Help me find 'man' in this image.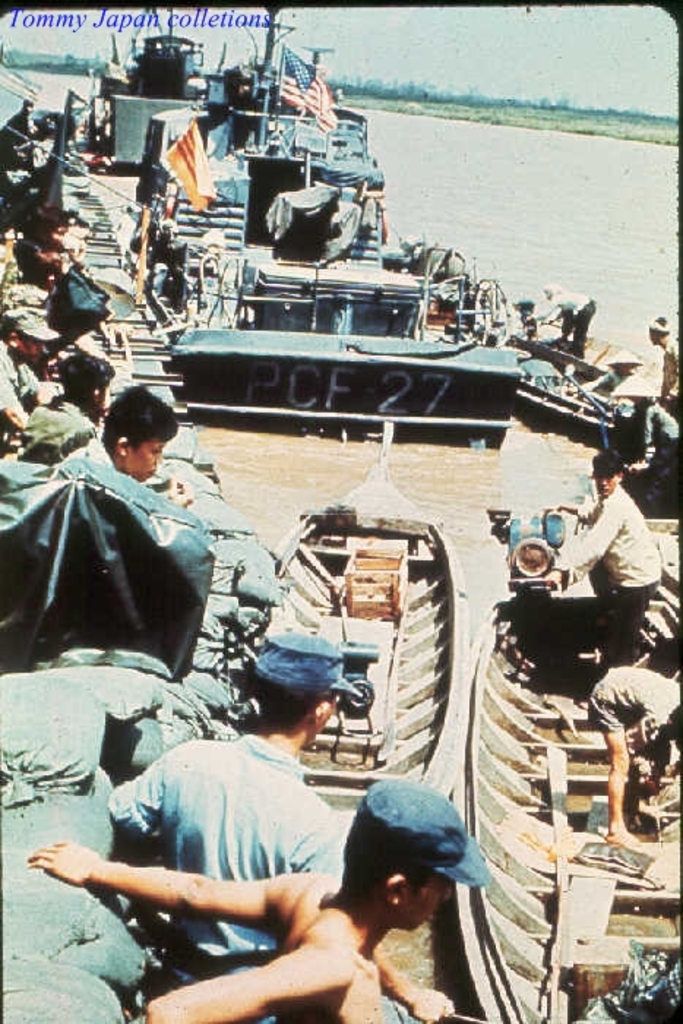
Found it: <bbox>588, 663, 682, 850</bbox>.
